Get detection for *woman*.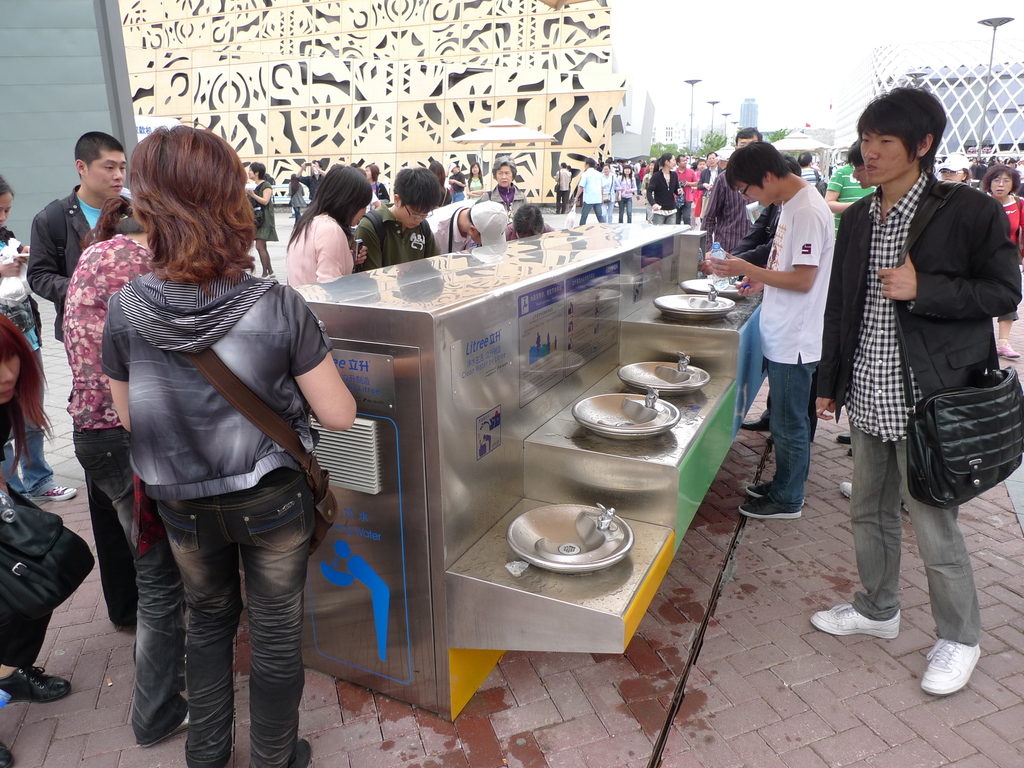
Detection: (365,163,388,205).
